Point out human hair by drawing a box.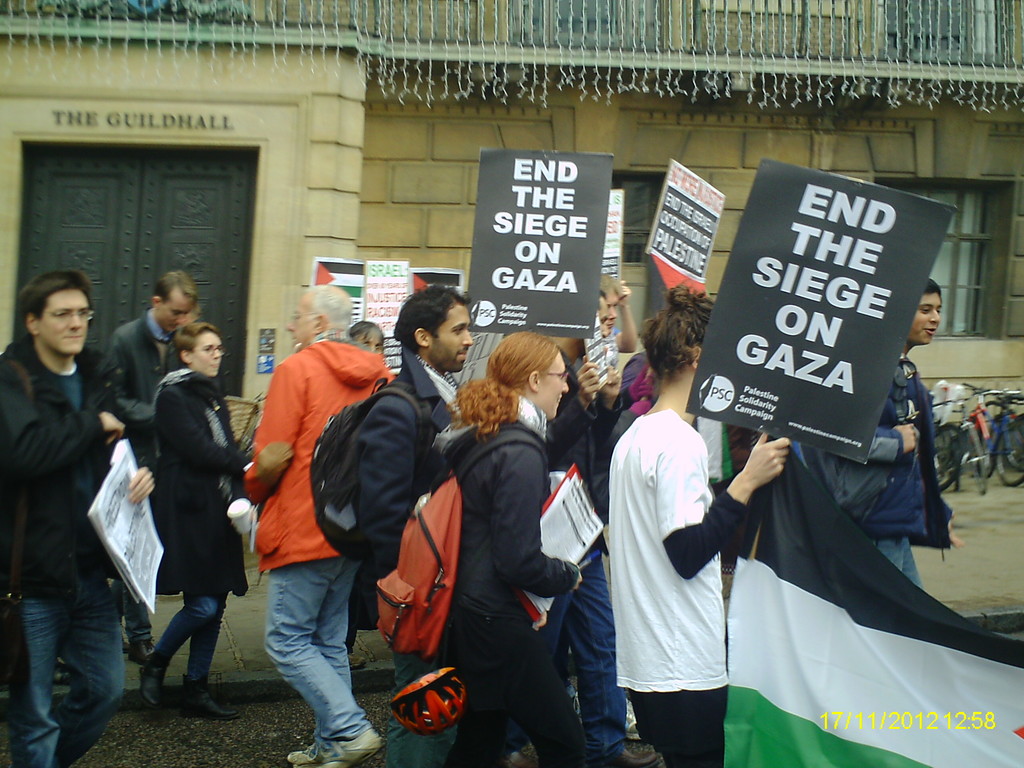
select_region(346, 316, 382, 349).
